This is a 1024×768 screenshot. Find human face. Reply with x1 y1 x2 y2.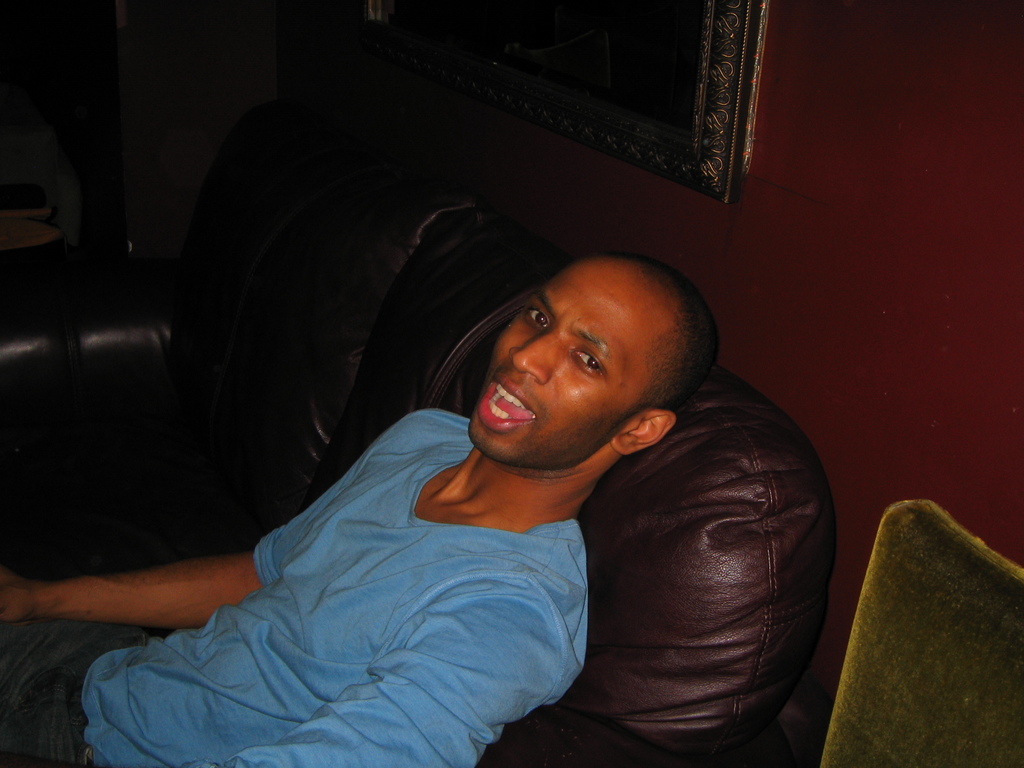
465 261 646 462.
